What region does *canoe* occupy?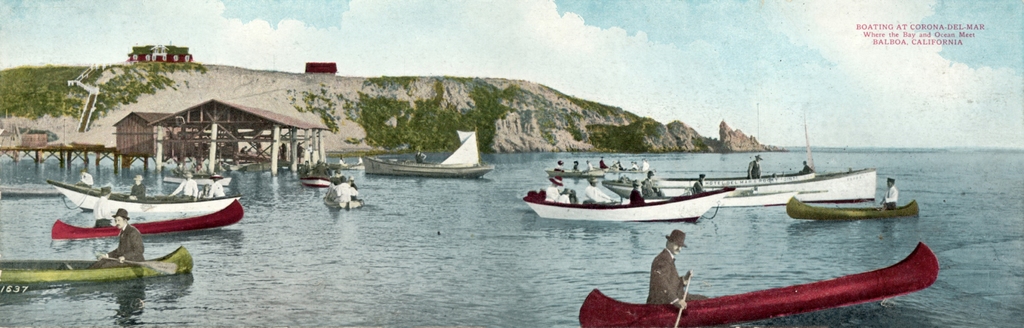
detection(161, 177, 232, 186).
